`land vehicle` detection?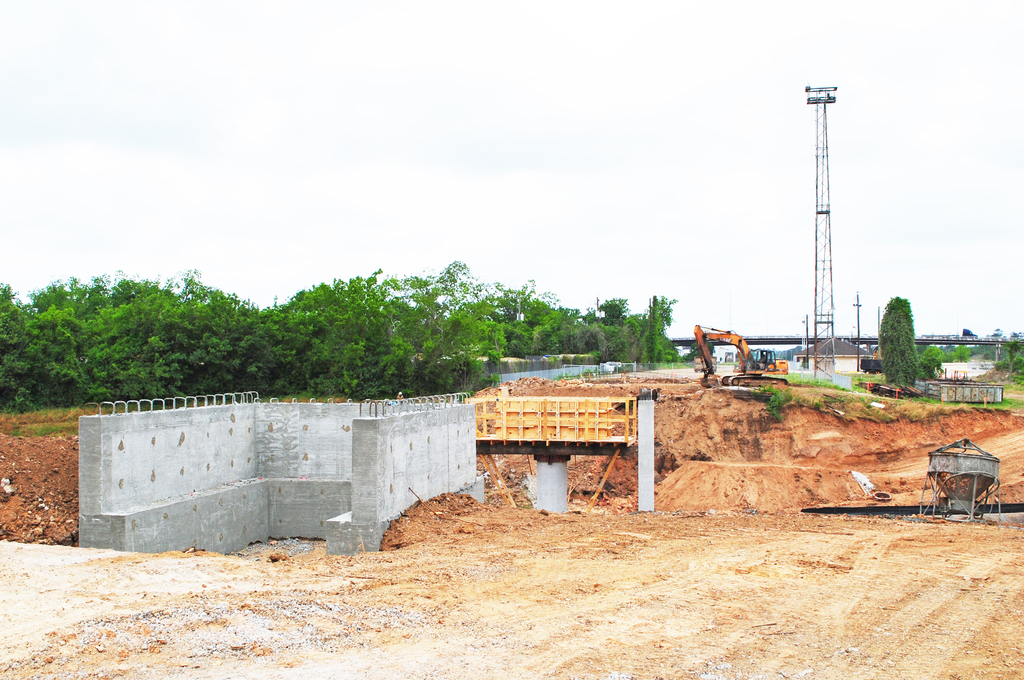
l=695, t=328, r=789, b=386
